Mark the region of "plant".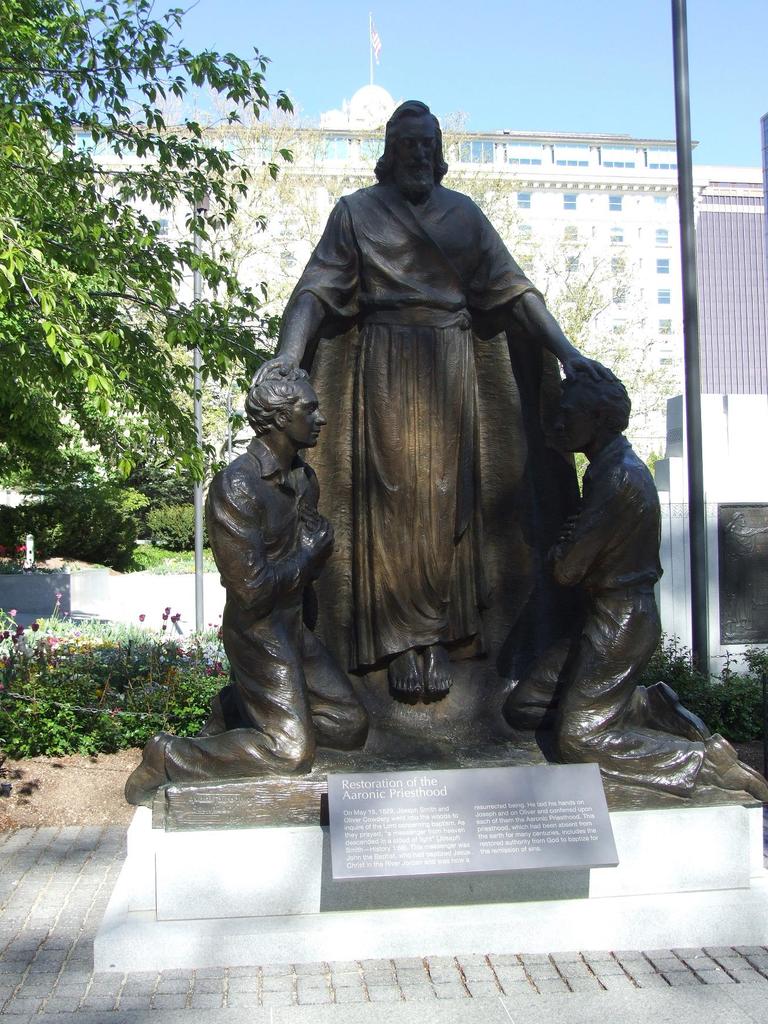
Region: box=[137, 486, 230, 567].
